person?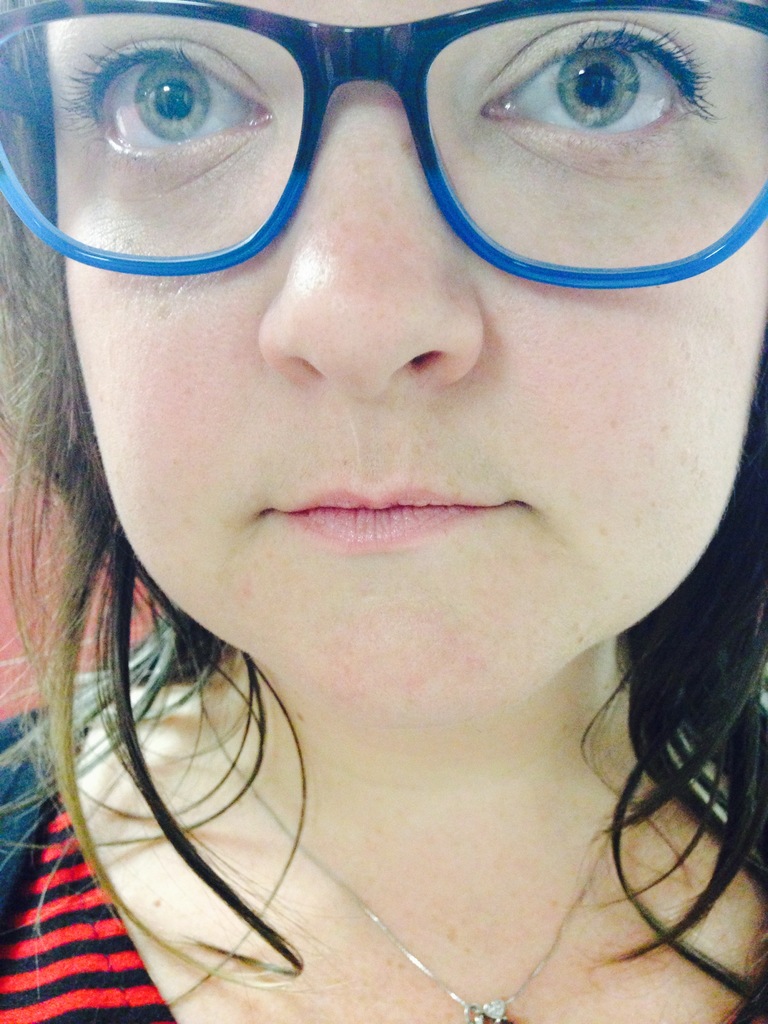
left=0, top=0, right=767, bottom=1020
